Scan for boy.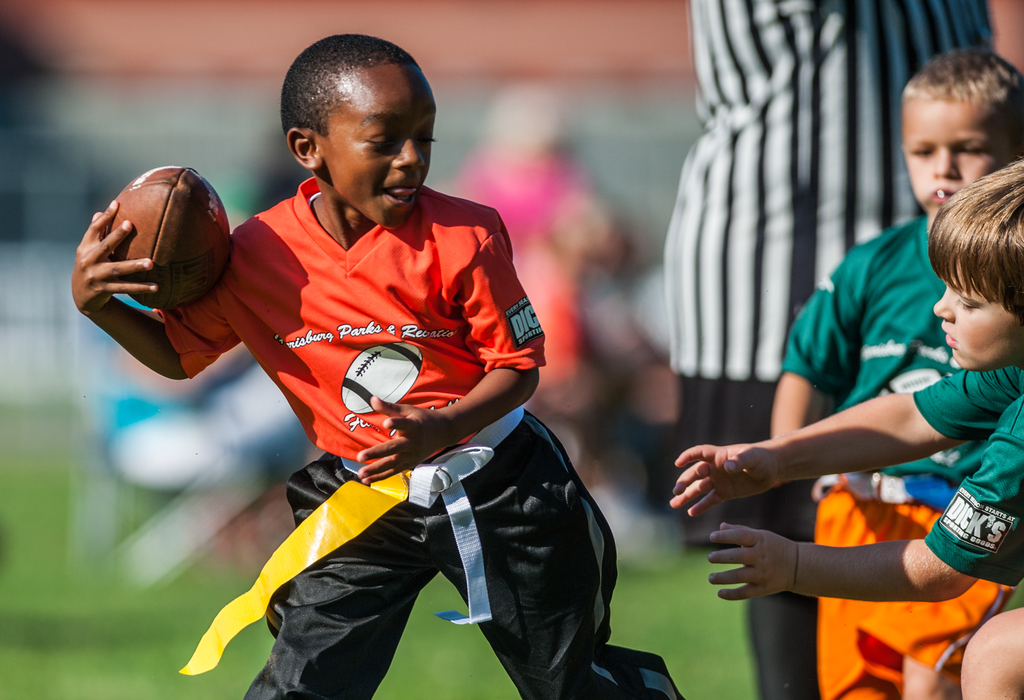
Scan result: bbox(64, 33, 684, 699).
